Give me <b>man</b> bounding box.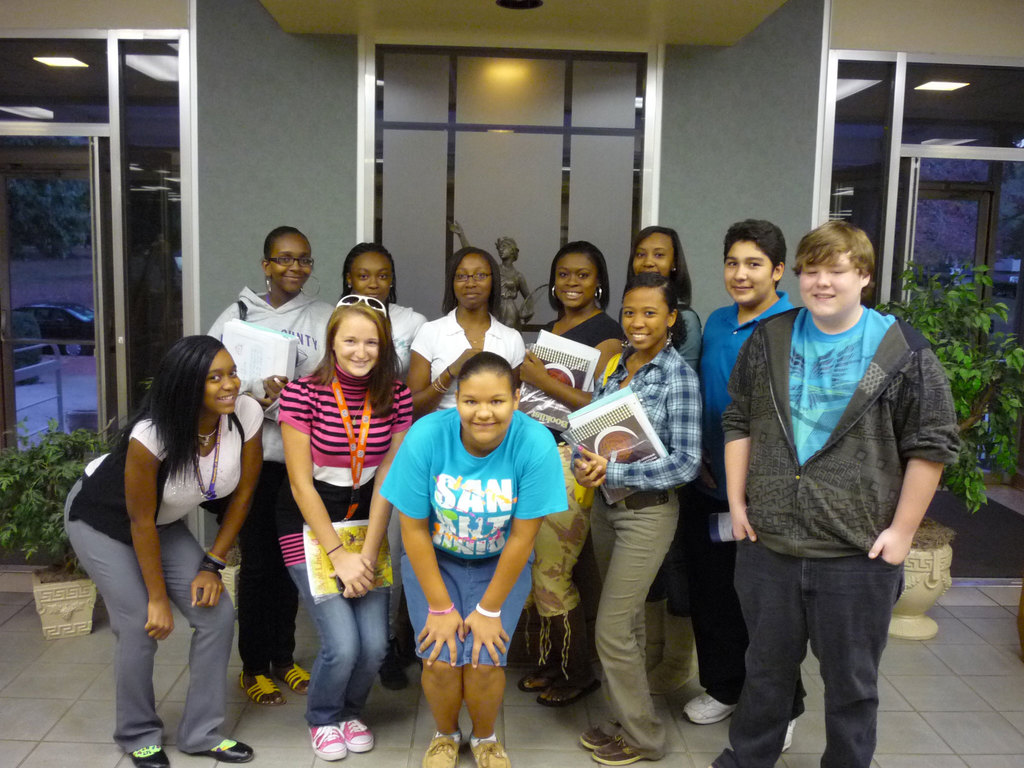
bbox=(694, 202, 959, 767).
